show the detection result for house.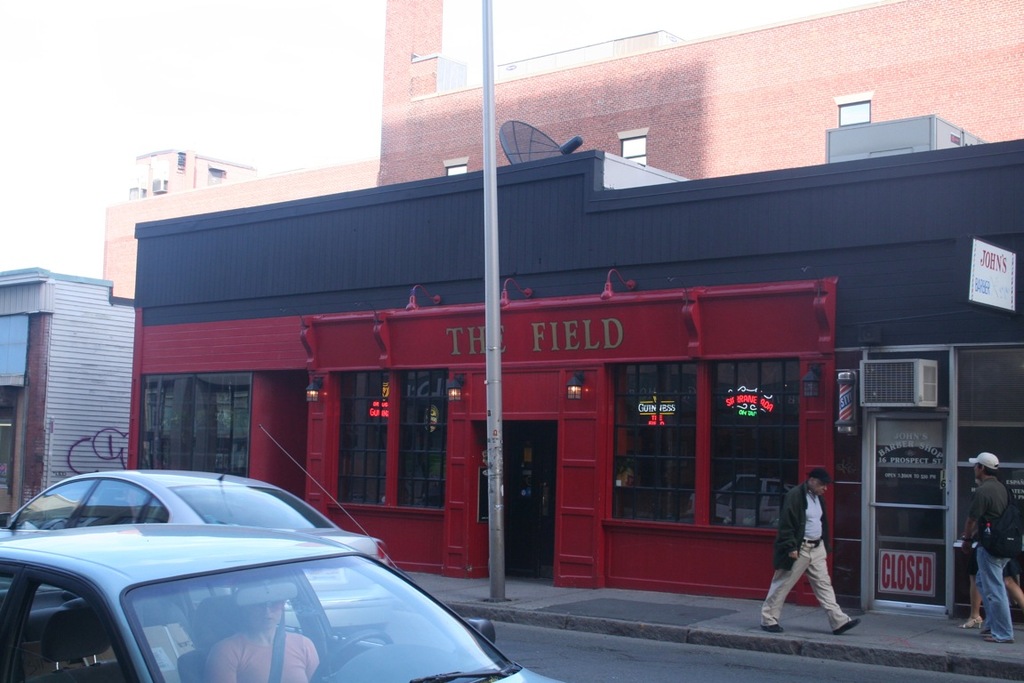
crop(0, 269, 140, 519).
